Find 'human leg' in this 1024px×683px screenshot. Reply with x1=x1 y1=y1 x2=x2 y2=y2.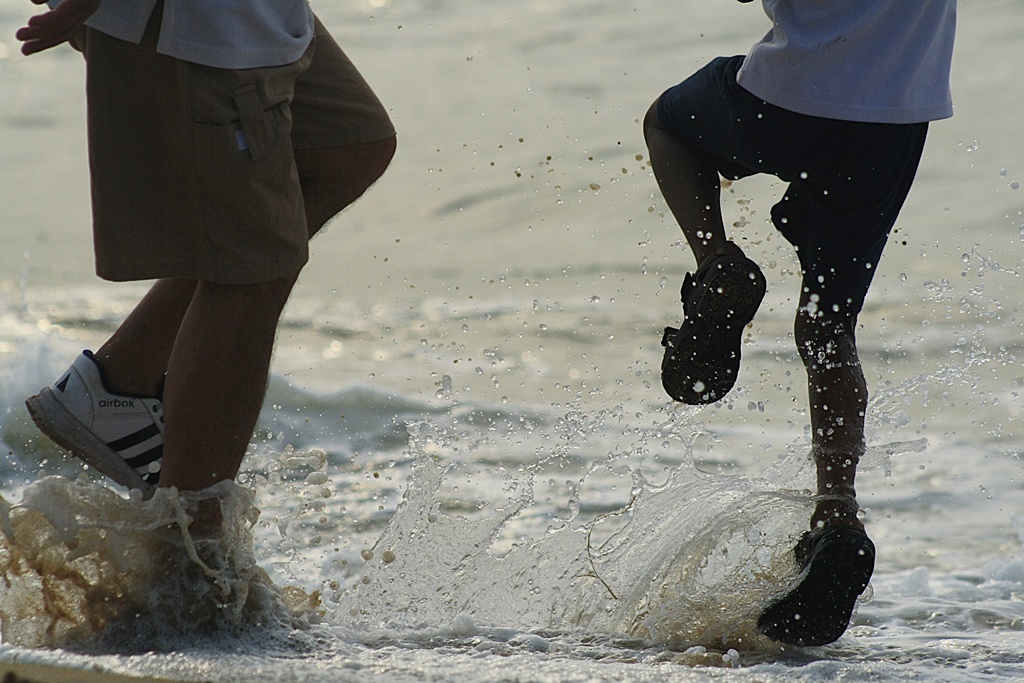
x1=785 y1=137 x2=888 y2=654.
